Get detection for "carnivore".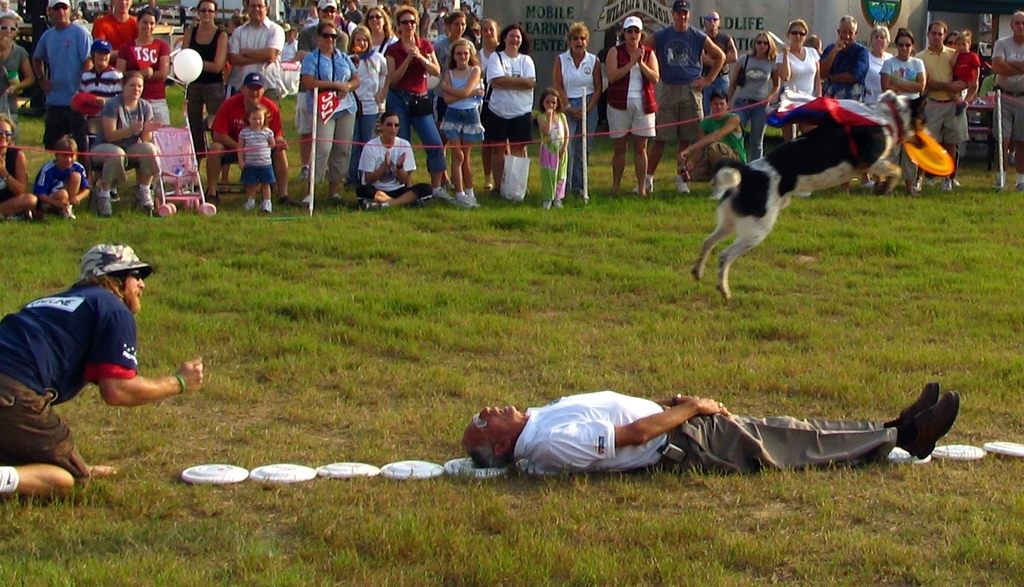
Detection: detection(293, 0, 348, 53).
